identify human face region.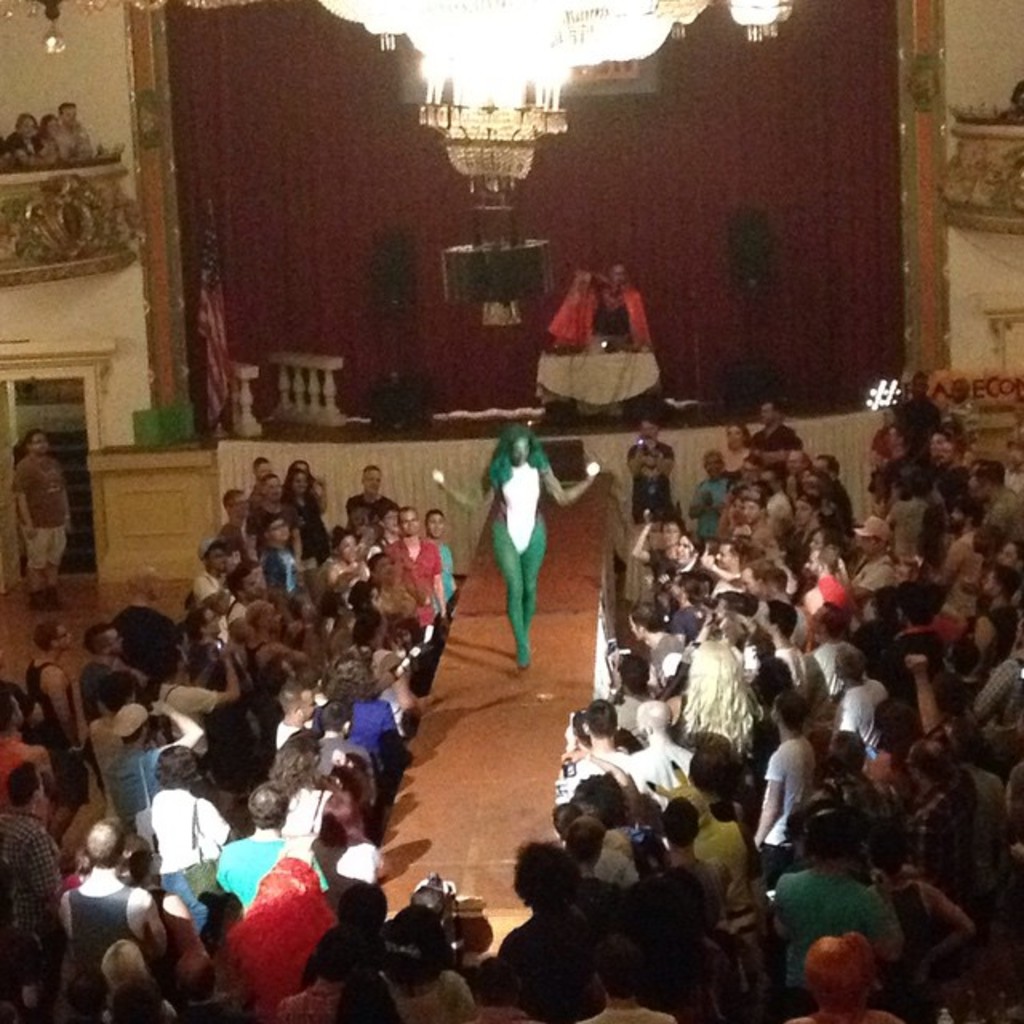
Region: left=726, top=426, right=744, bottom=448.
